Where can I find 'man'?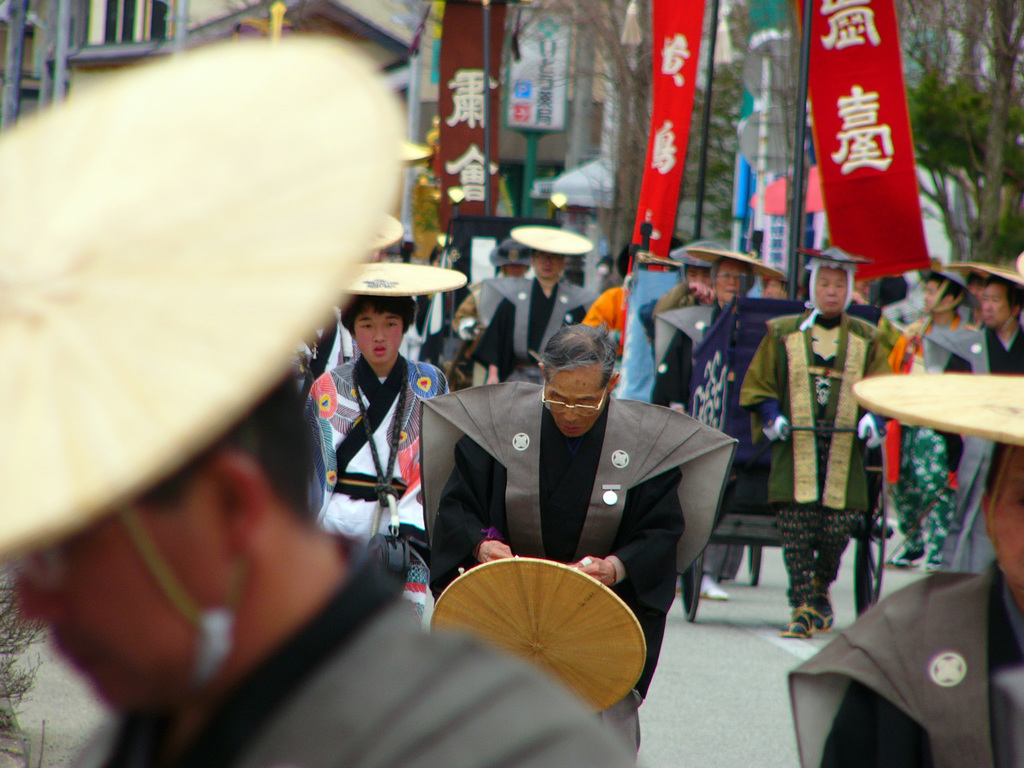
You can find it at l=756, t=284, r=881, b=613.
